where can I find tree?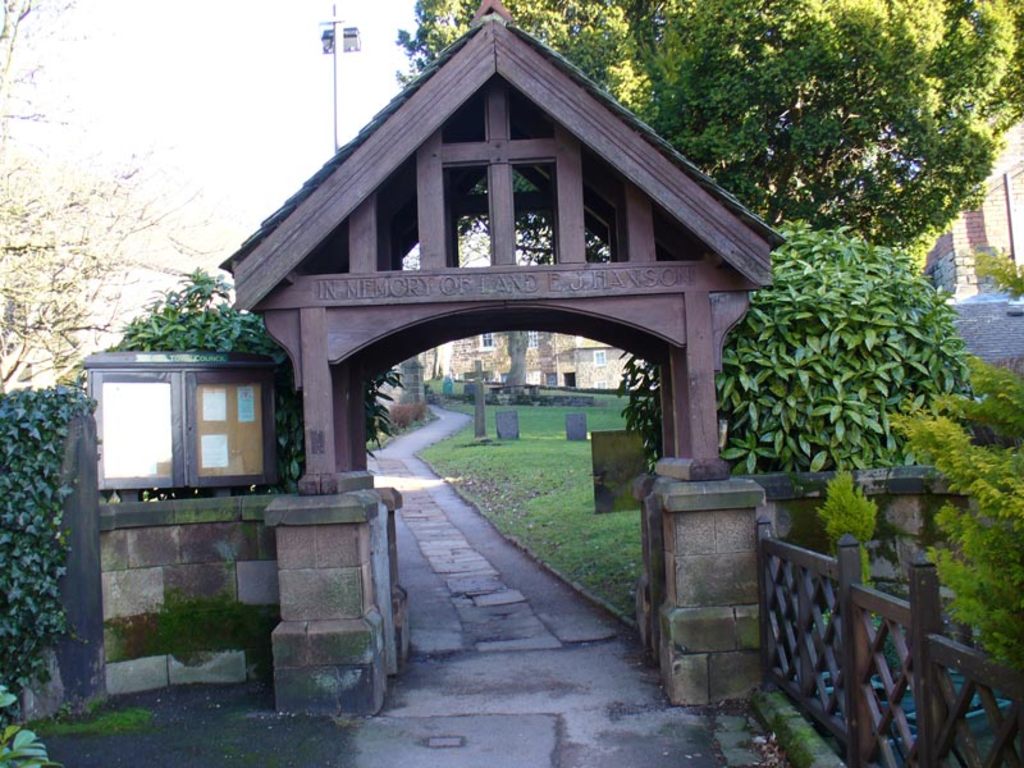
You can find it at Rect(389, 0, 1023, 275).
